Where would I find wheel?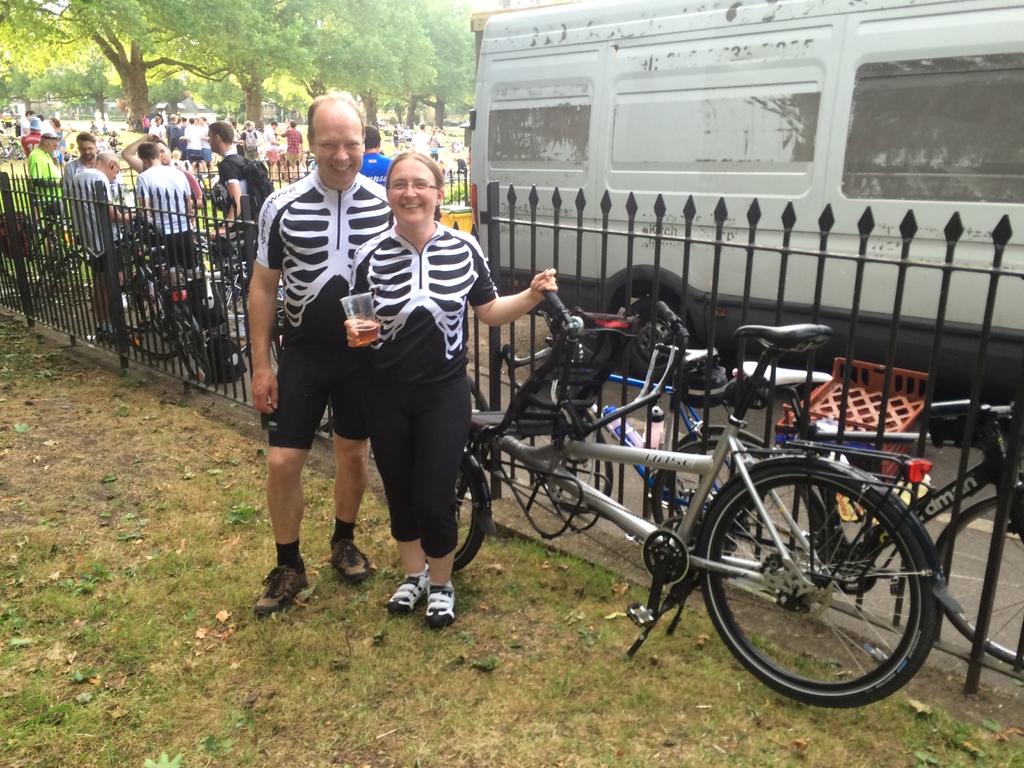
At bbox(696, 467, 945, 704).
